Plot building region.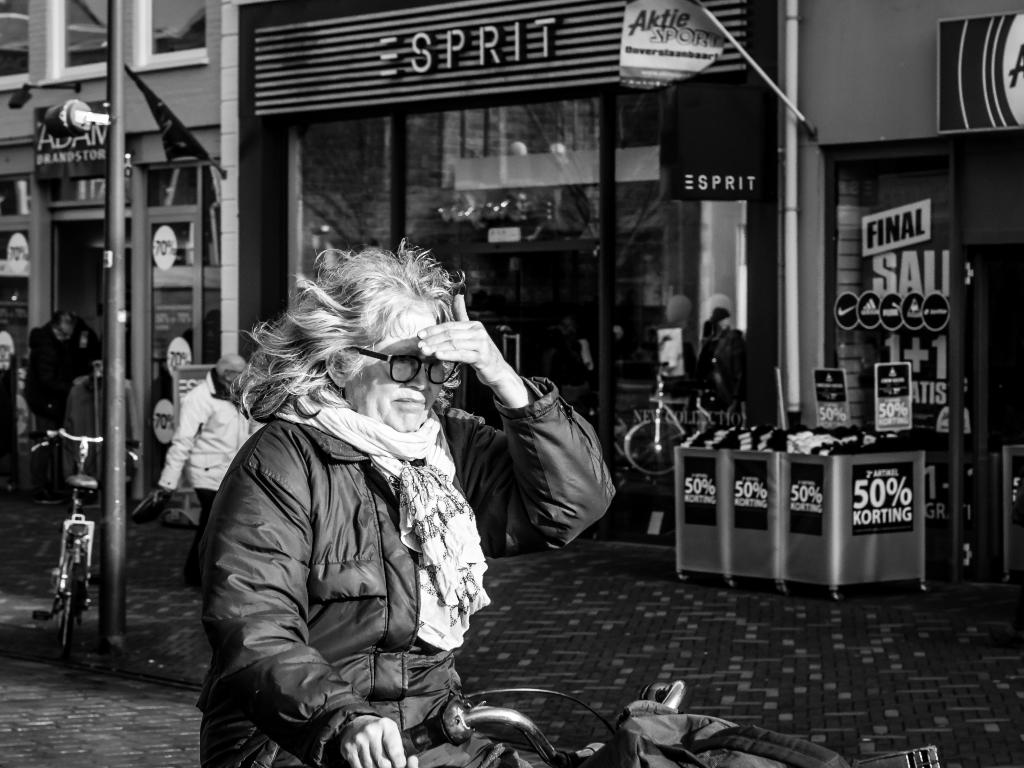
Plotted at [0,0,1023,584].
